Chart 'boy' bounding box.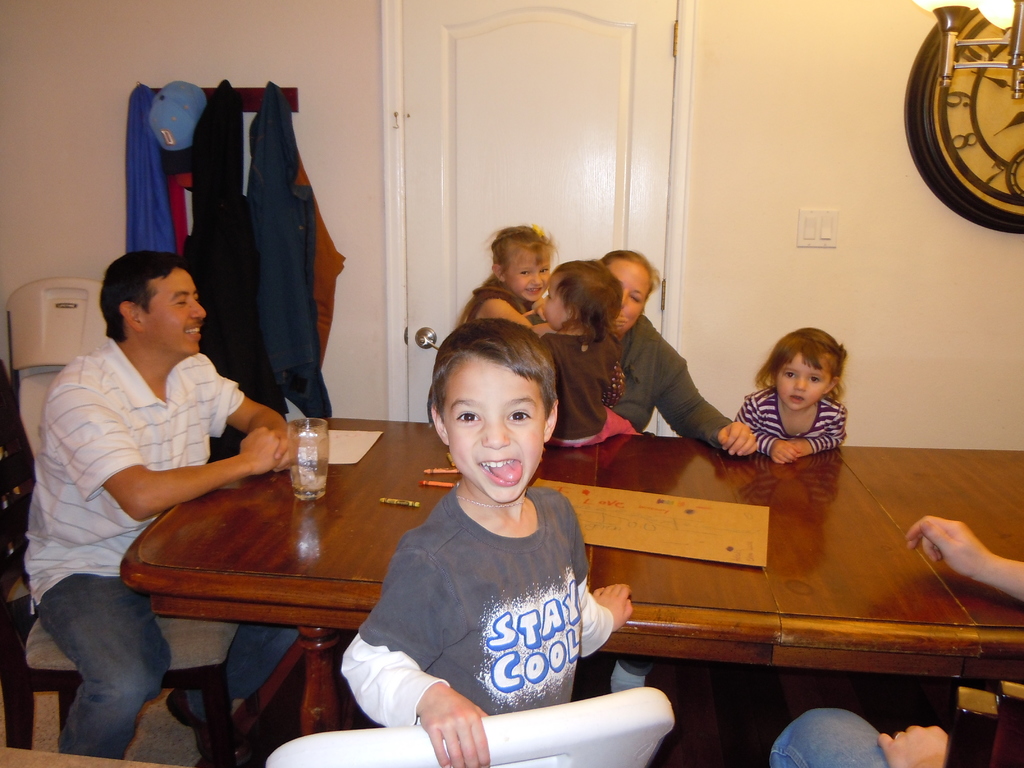
Charted: <box>334,310,617,746</box>.
